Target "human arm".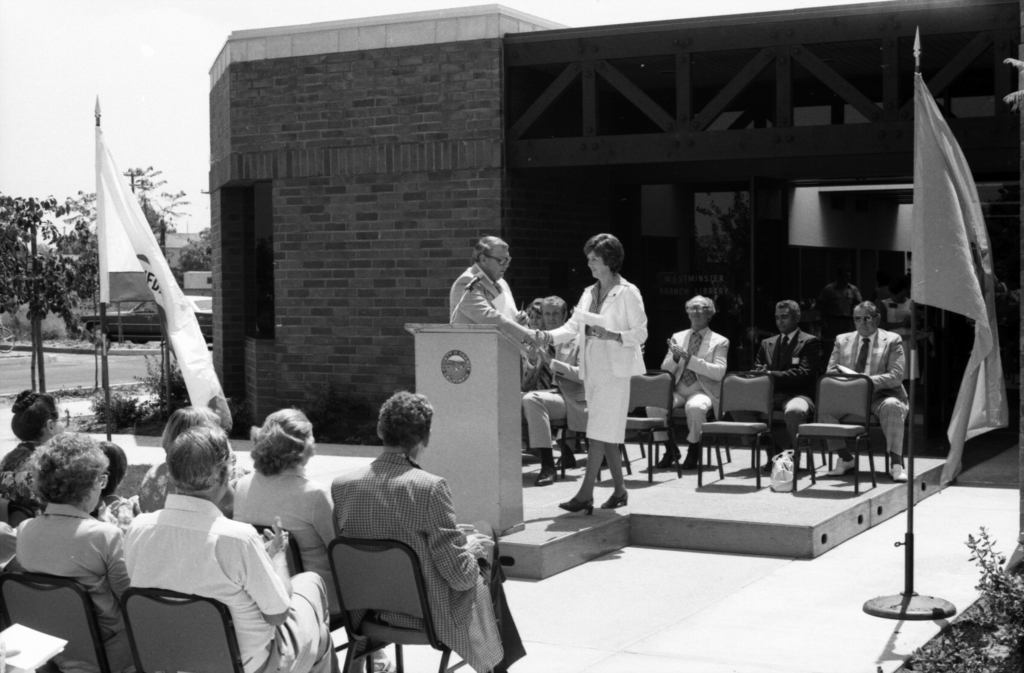
Target region: rect(581, 285, 650, 349).
